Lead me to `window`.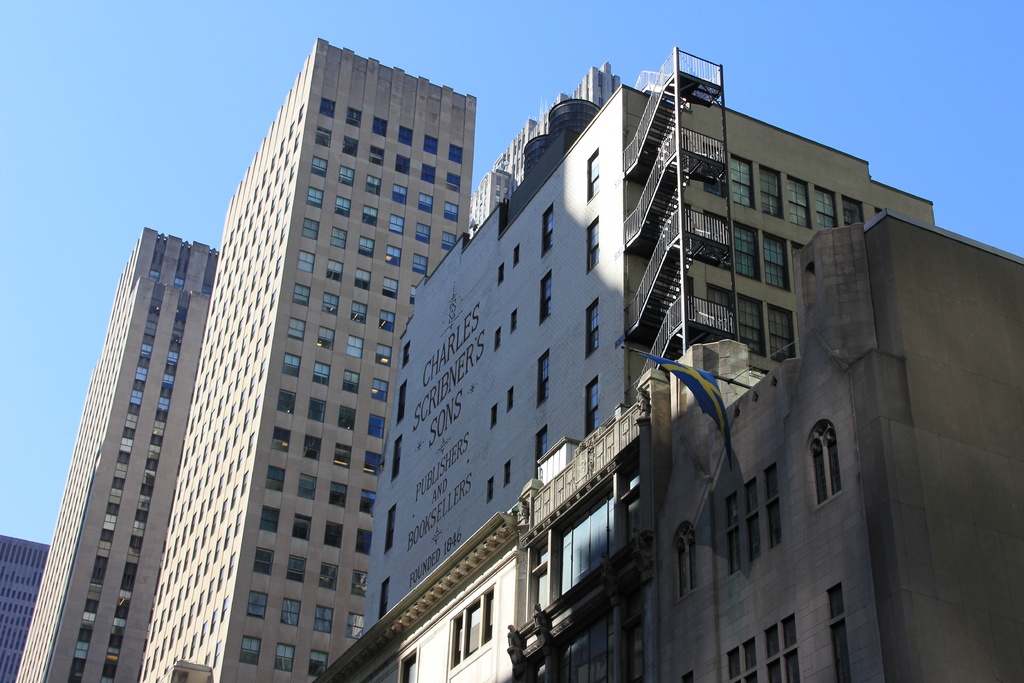
Lead to region(308, 160, 329, 177).
